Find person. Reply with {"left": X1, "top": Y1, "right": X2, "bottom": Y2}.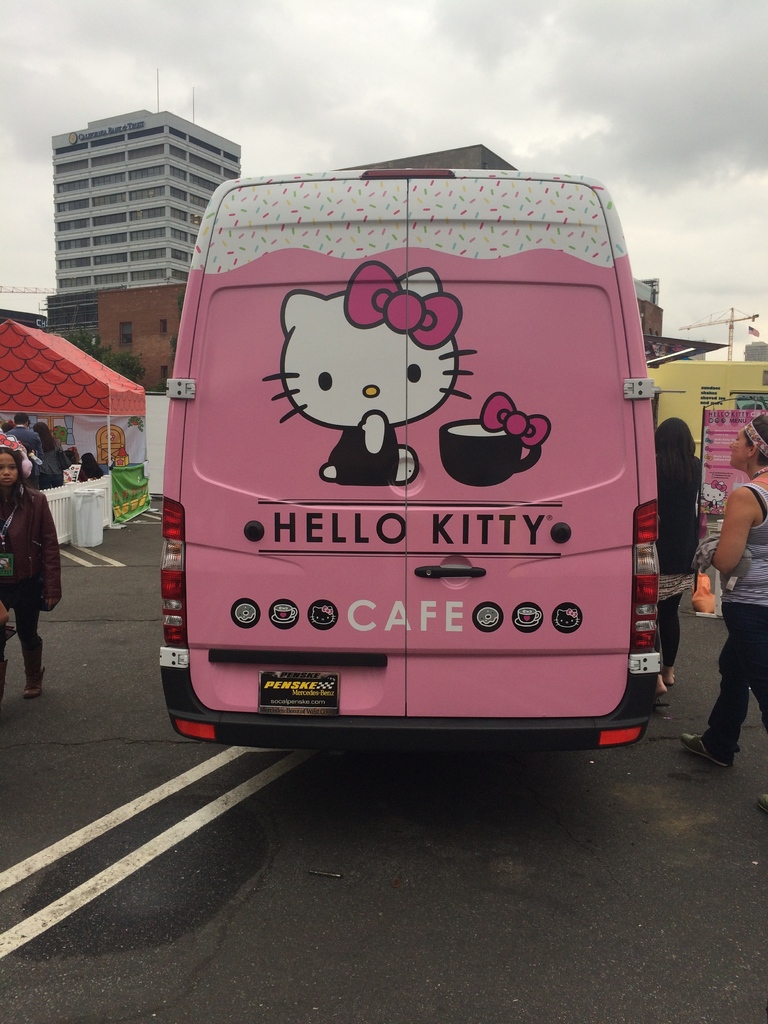
{"left": 656, "top": 414, "right": 719, "bottom": 676}.
